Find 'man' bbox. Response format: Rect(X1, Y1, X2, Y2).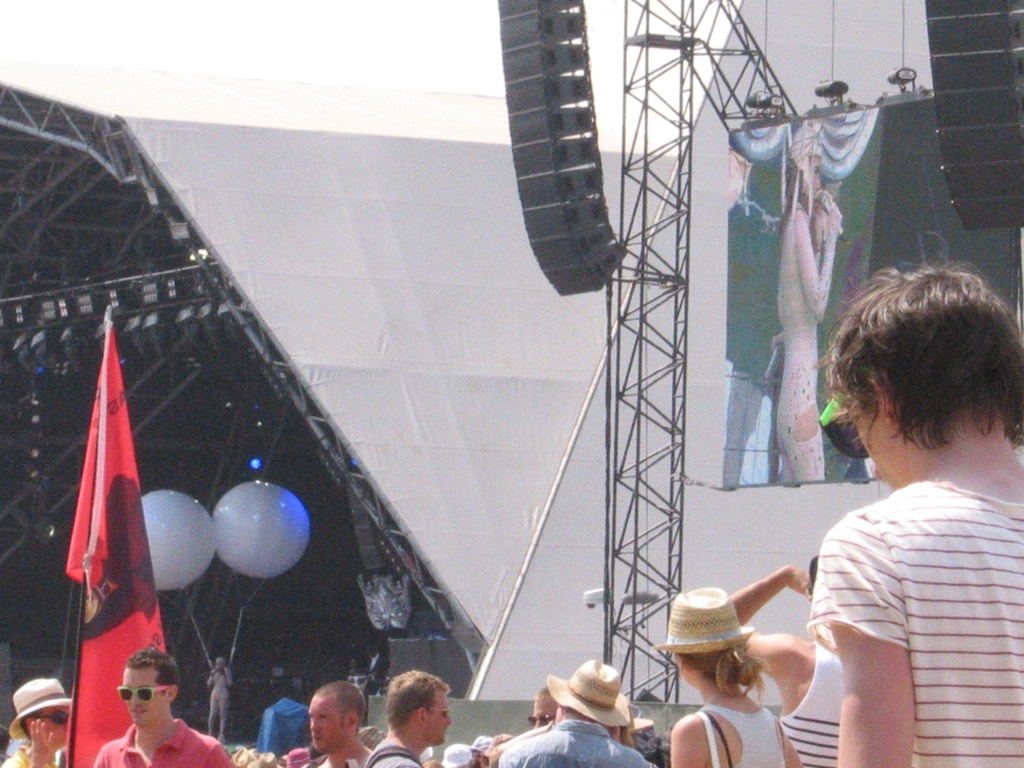
Rect(307, 678, 372, 767).
